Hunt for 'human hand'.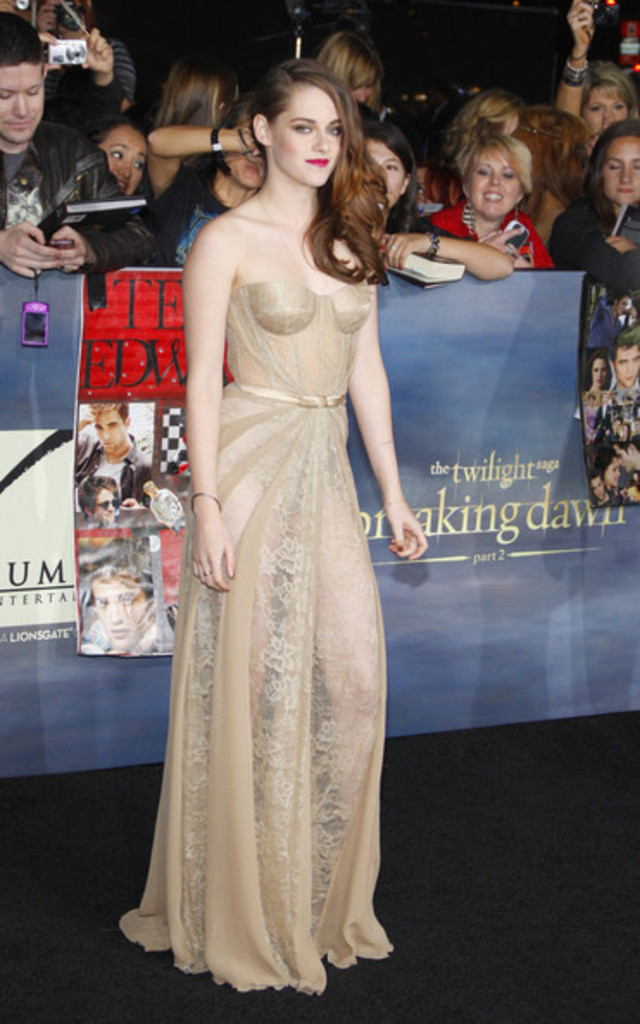
Hunted down at l=564, t=0, r=599, b=53.
